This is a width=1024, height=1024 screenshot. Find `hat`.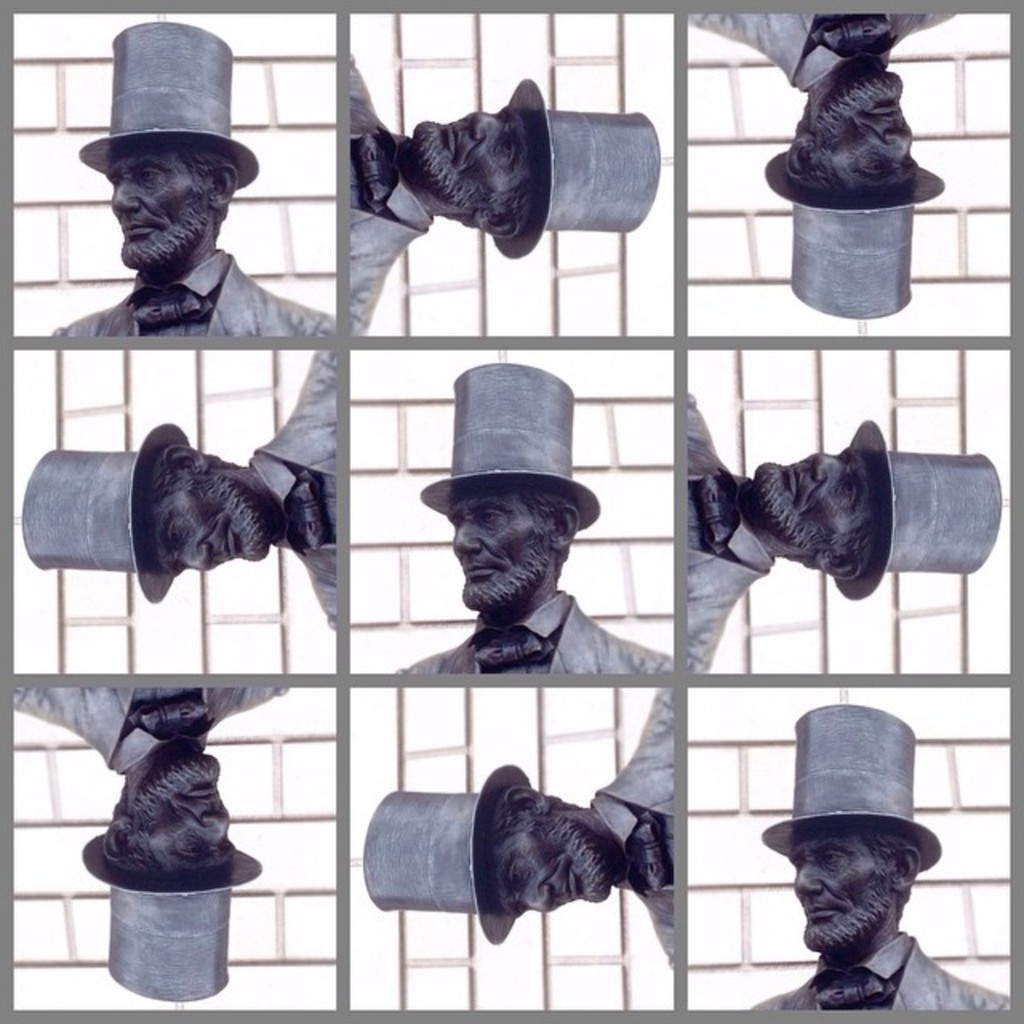
Bounding box: (x1=360, y1=762, x2=539, y2=947).
